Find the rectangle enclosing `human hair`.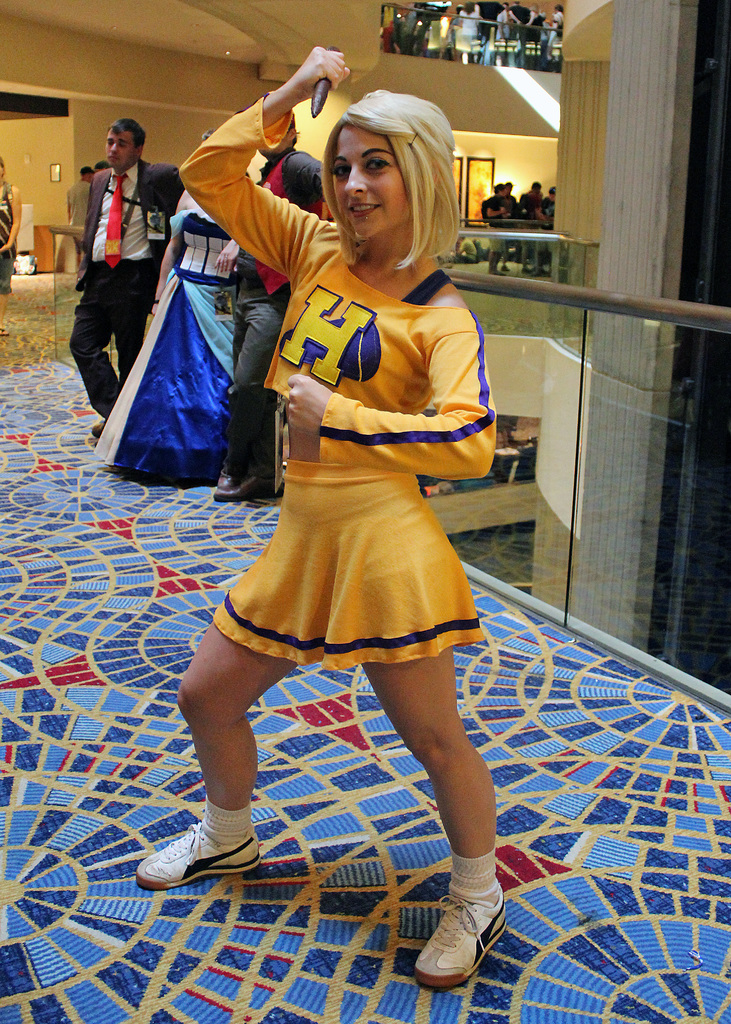
crop(318, 78, 460, 269).
